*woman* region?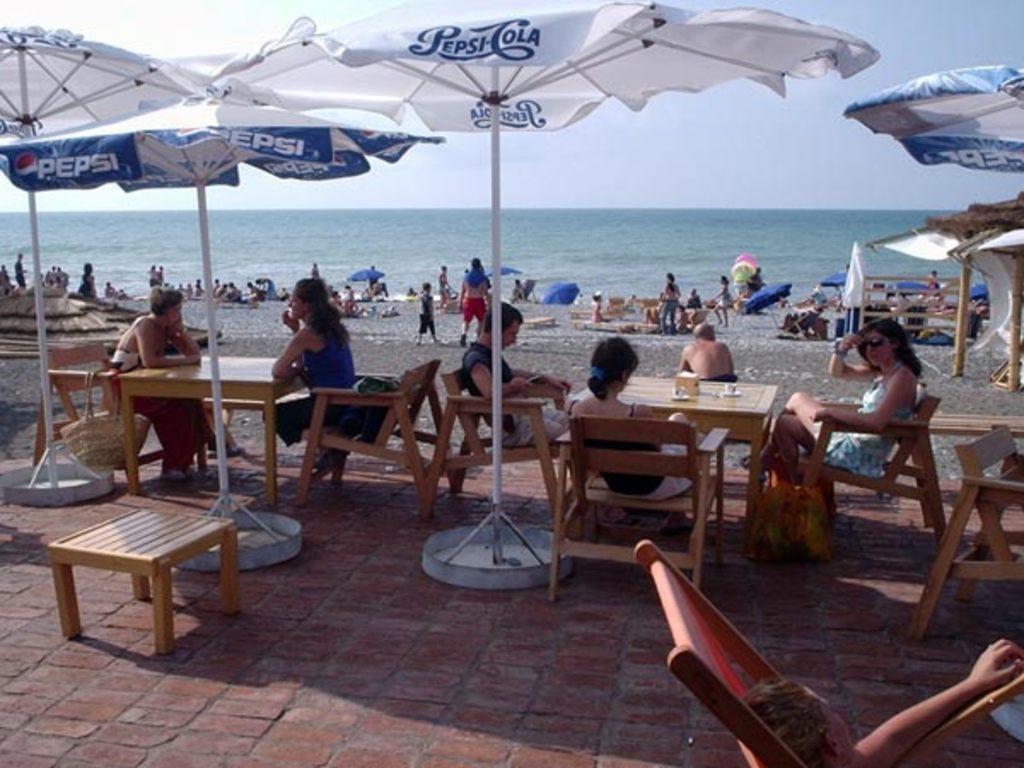
{"x1": 746, "y1": 314, "x2": 922, "y2": 495}
